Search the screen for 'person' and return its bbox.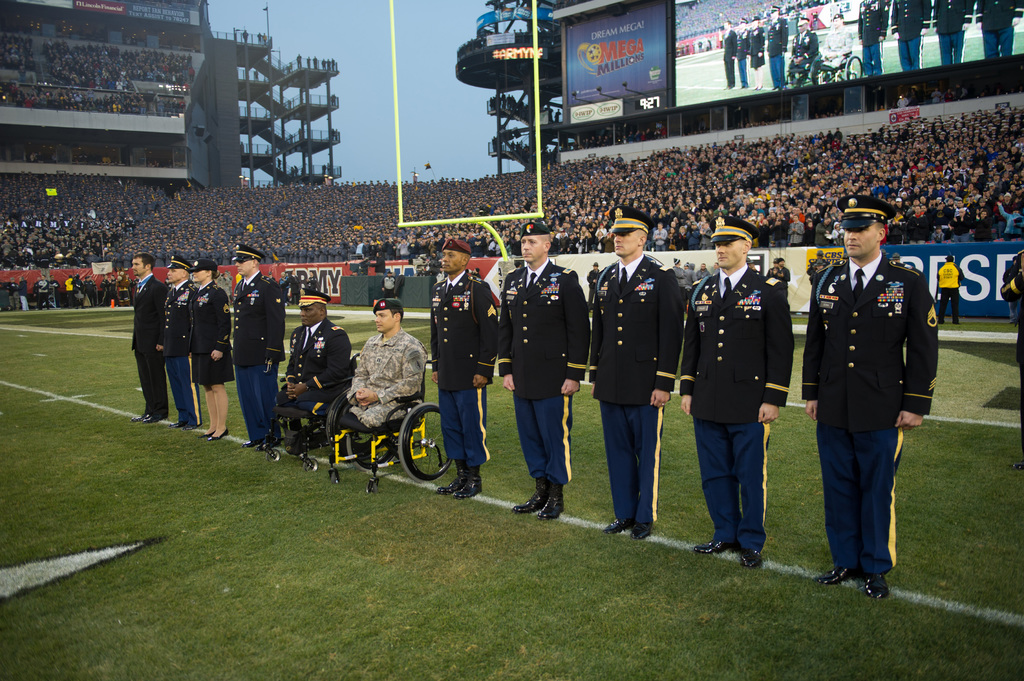
Found: l=426, t=237, r=496, b=496.
